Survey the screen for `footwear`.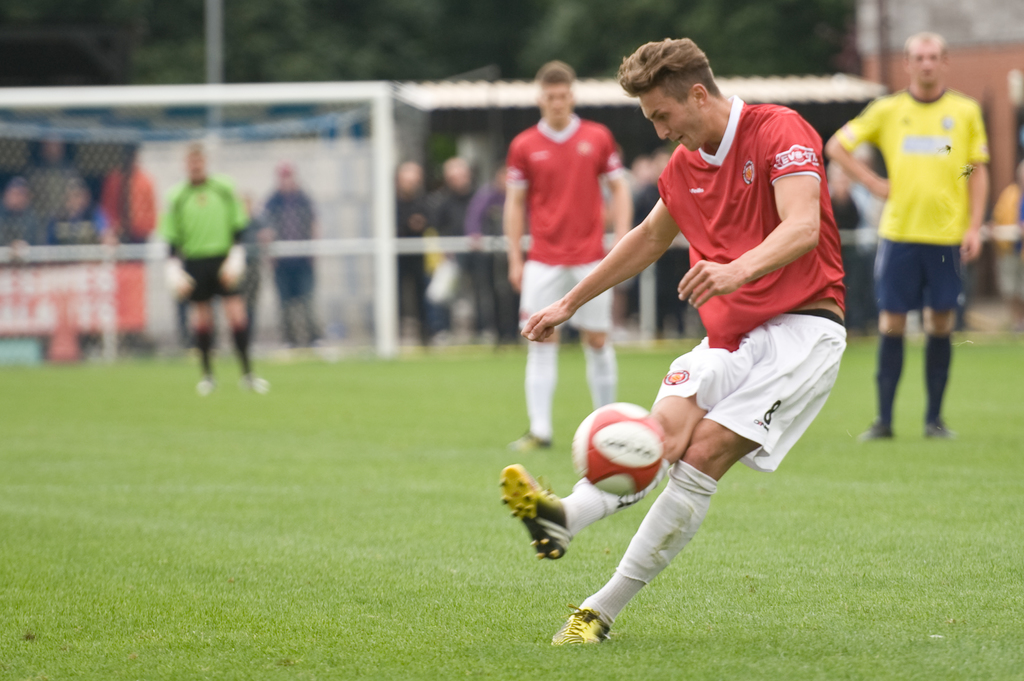
Survey found: 925 422 952 436.
